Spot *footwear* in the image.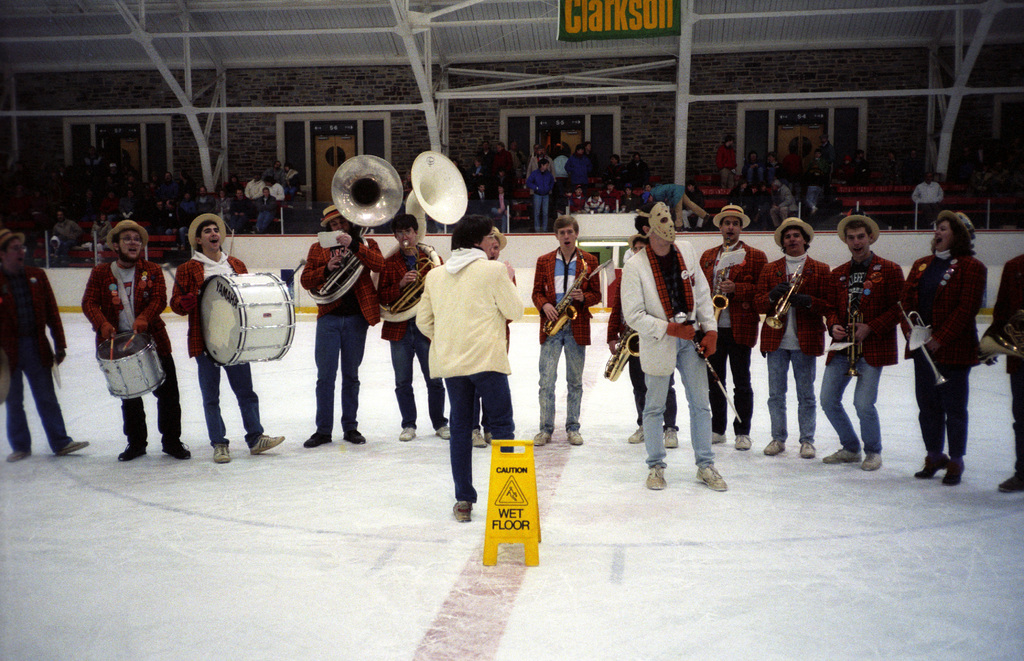
*footwear* found at region(303, 430, 333, 447).
